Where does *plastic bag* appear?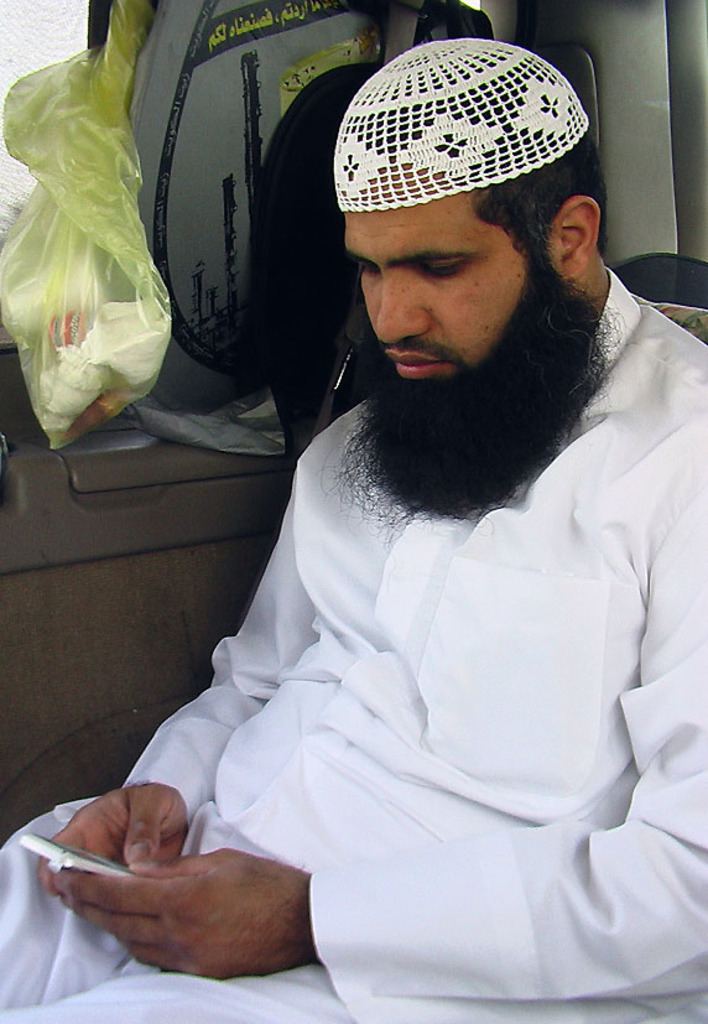
Appears at bbox=[0, 0, 173, 449].
